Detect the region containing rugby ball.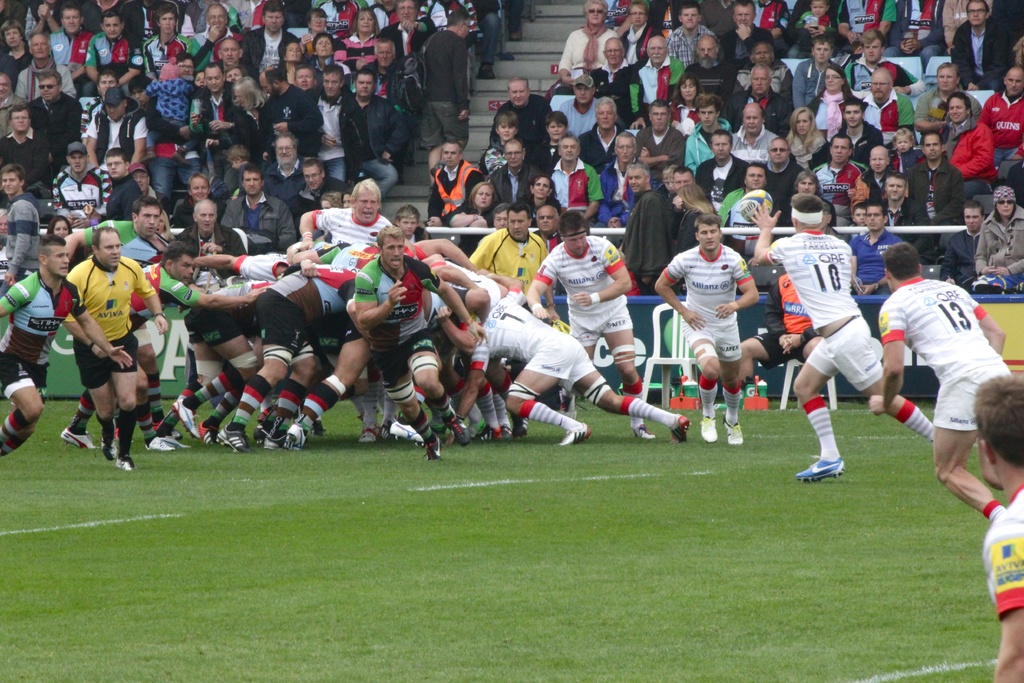
737,188,773,222.
